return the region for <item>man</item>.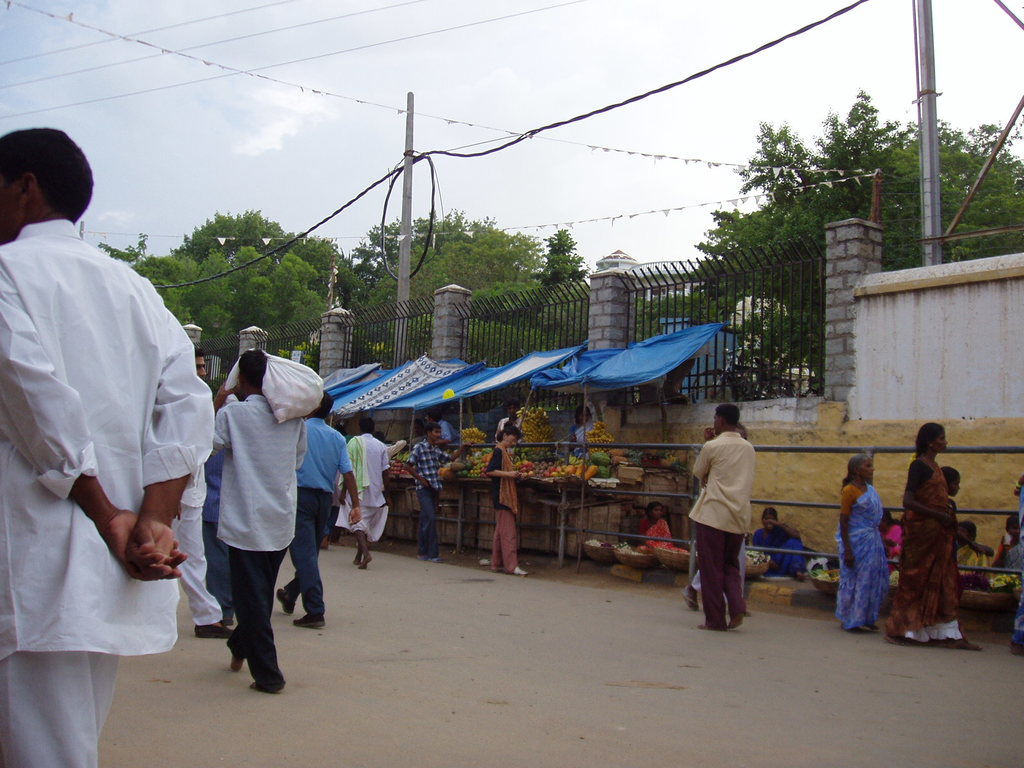
pyautogui.locateOnScreen(276, 393, 361, 626).
